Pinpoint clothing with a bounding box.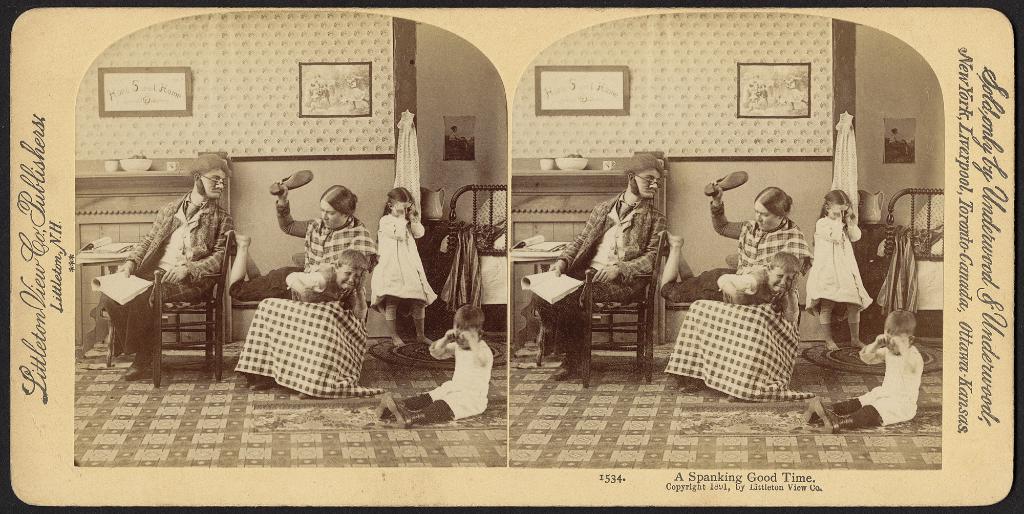
box=[831, 114, 860, 239].
